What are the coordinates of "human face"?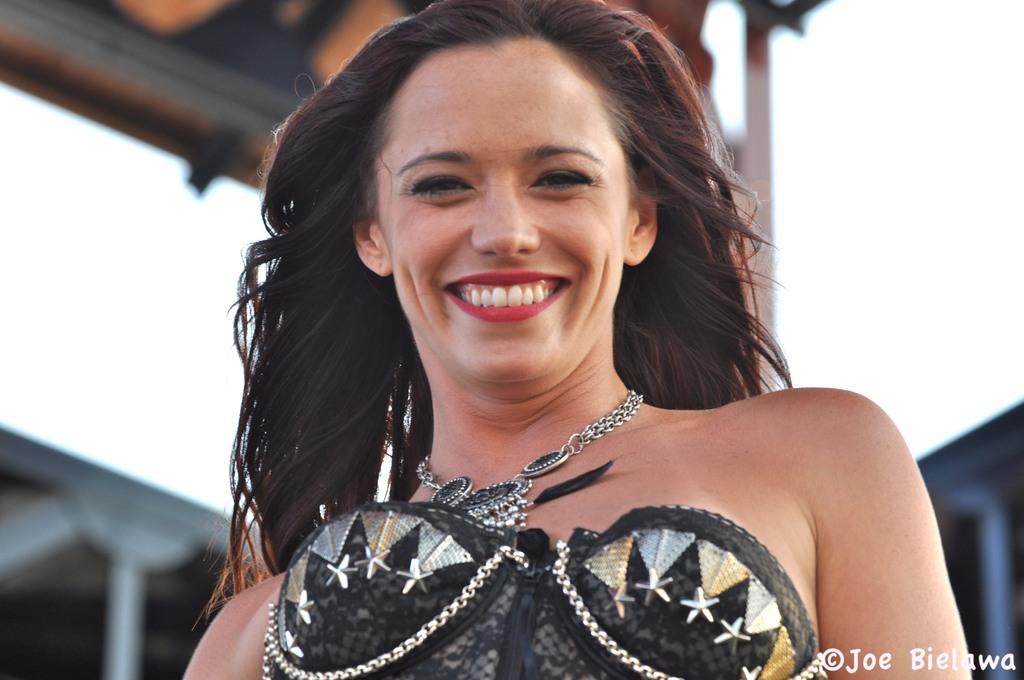
box=[368, 22, 634, 385].
